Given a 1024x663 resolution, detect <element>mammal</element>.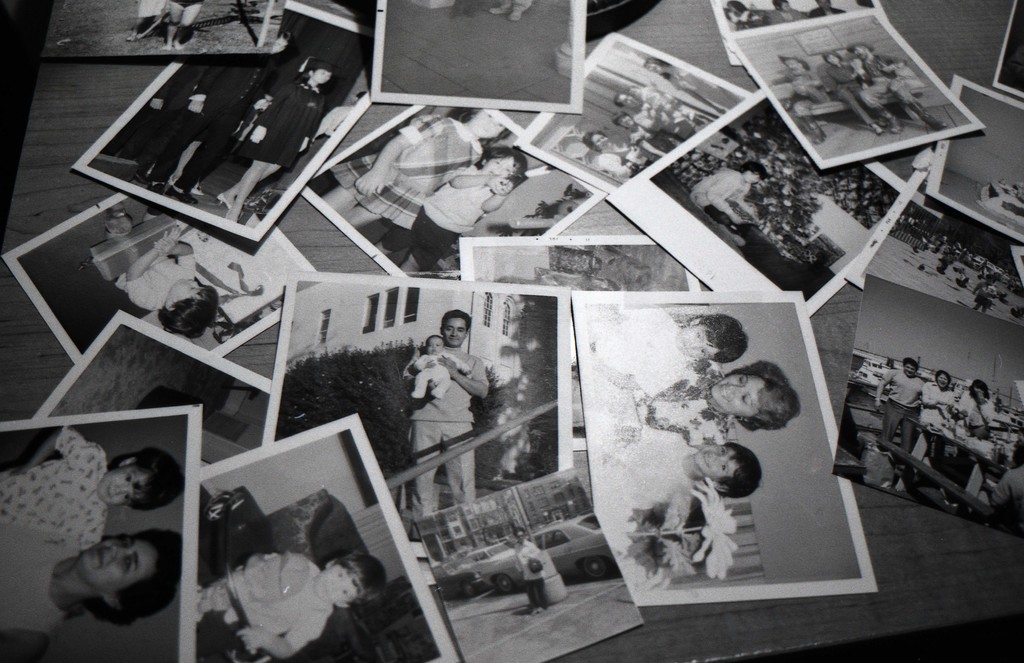
x1=584 y1=347 x2=810 y2=444.
